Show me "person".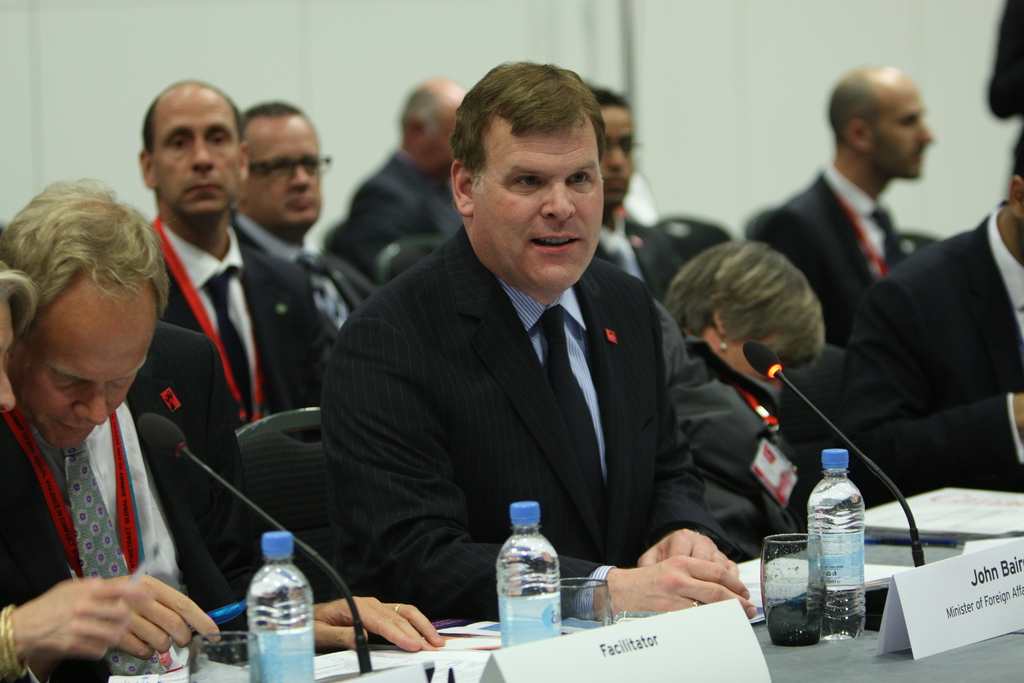
"person" is here: crop(758, 67, 932, 348).
